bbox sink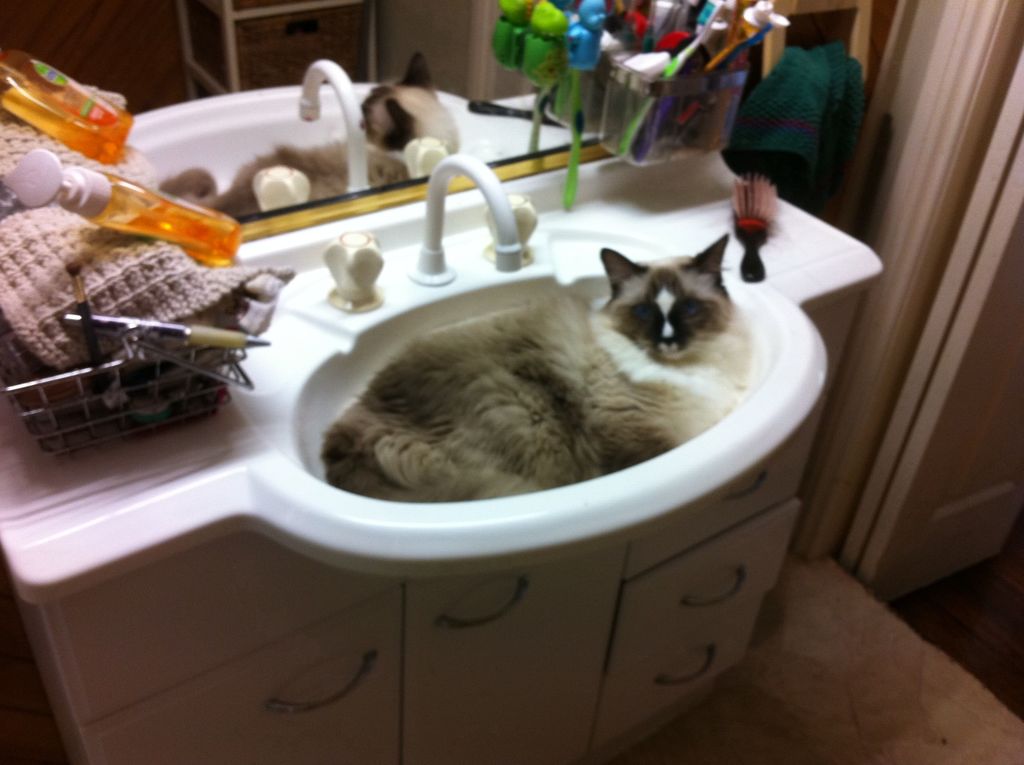
l=239, t=150, r=812, b=554
